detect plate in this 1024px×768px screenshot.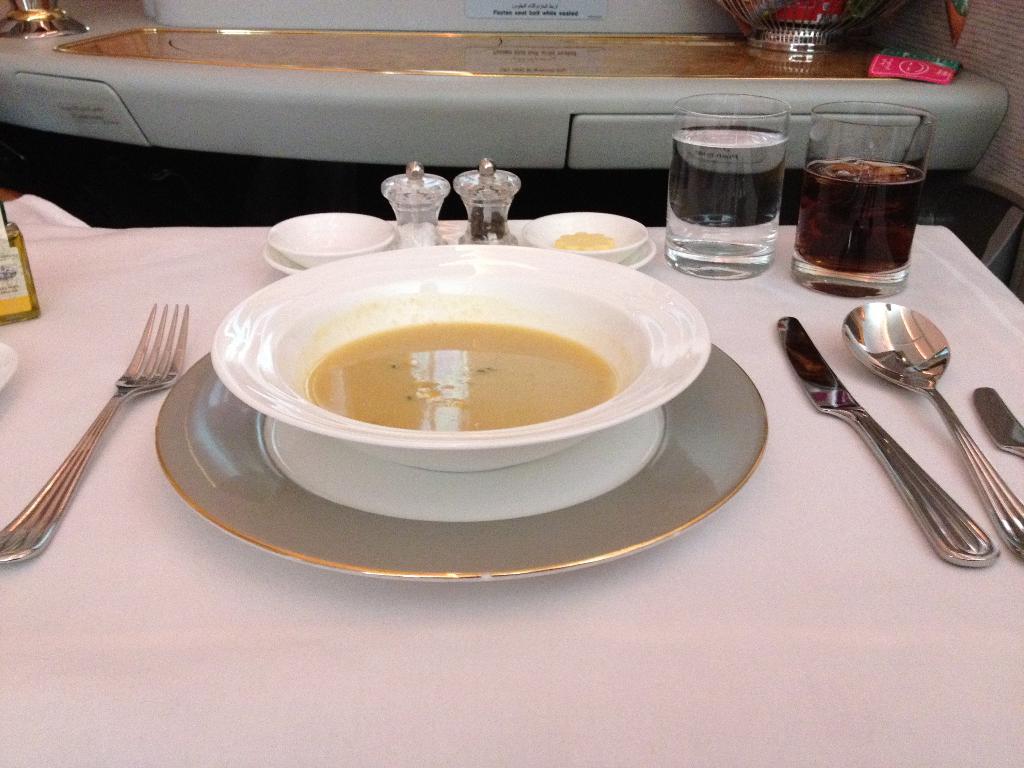
Detection: l=546, t=221, r=665, b=276.
